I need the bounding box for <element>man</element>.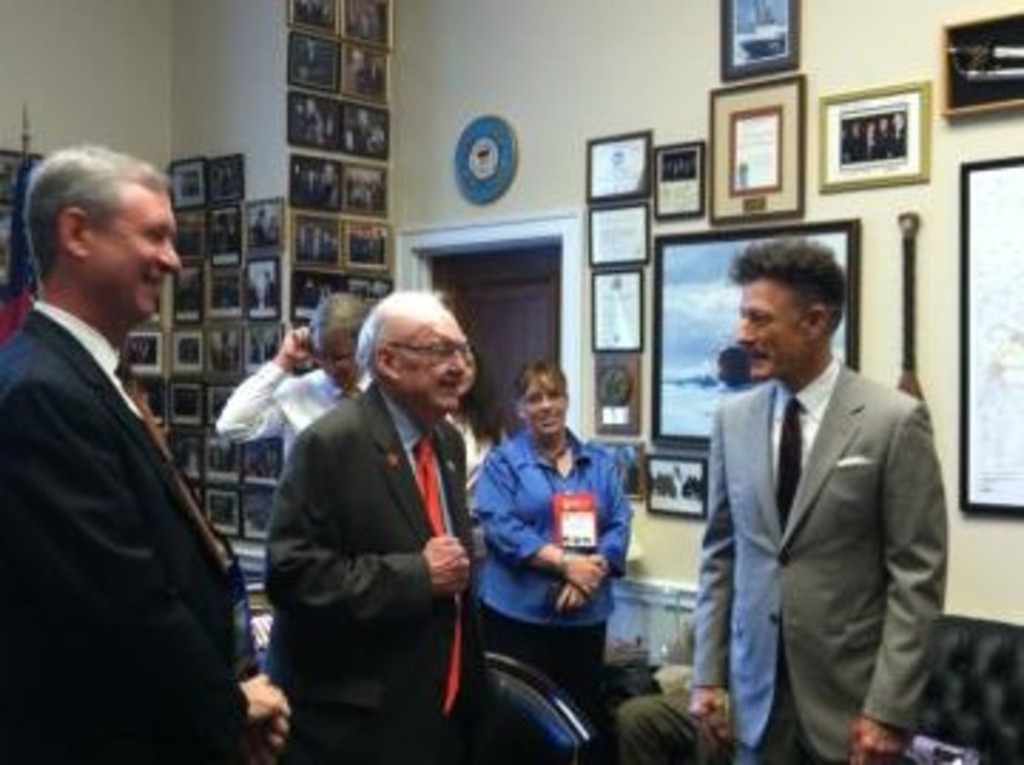
Here it is: left=680, top=236, right=947, bottom=762.
